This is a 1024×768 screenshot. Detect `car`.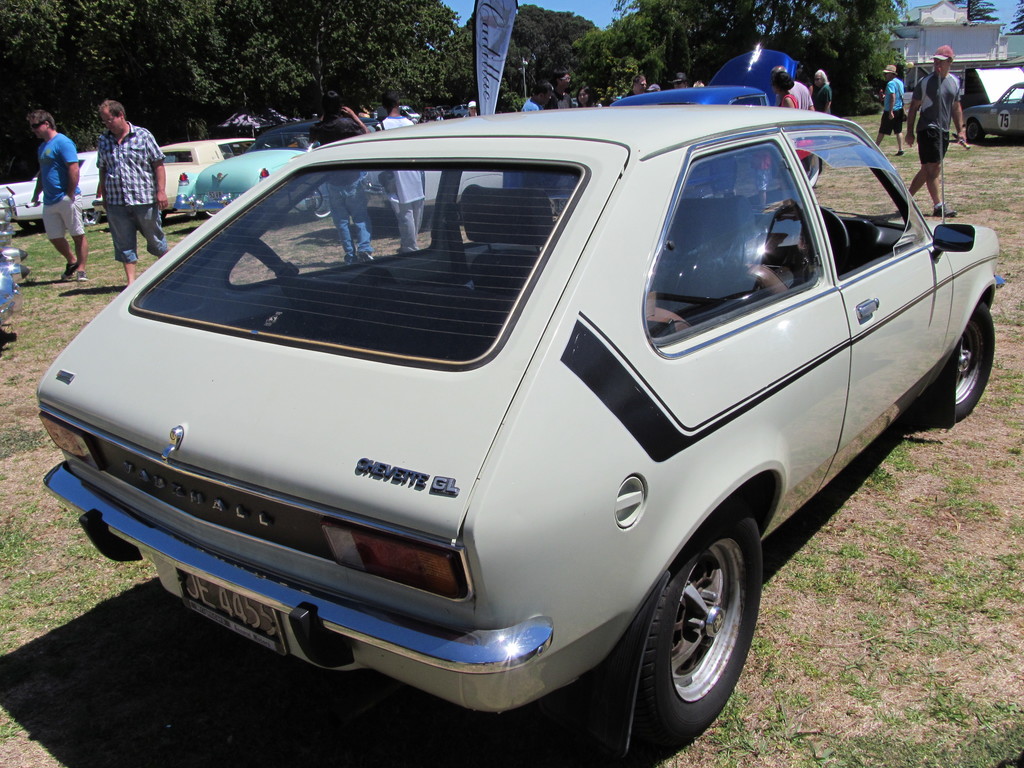
crop(99, 132, 260, 218).
